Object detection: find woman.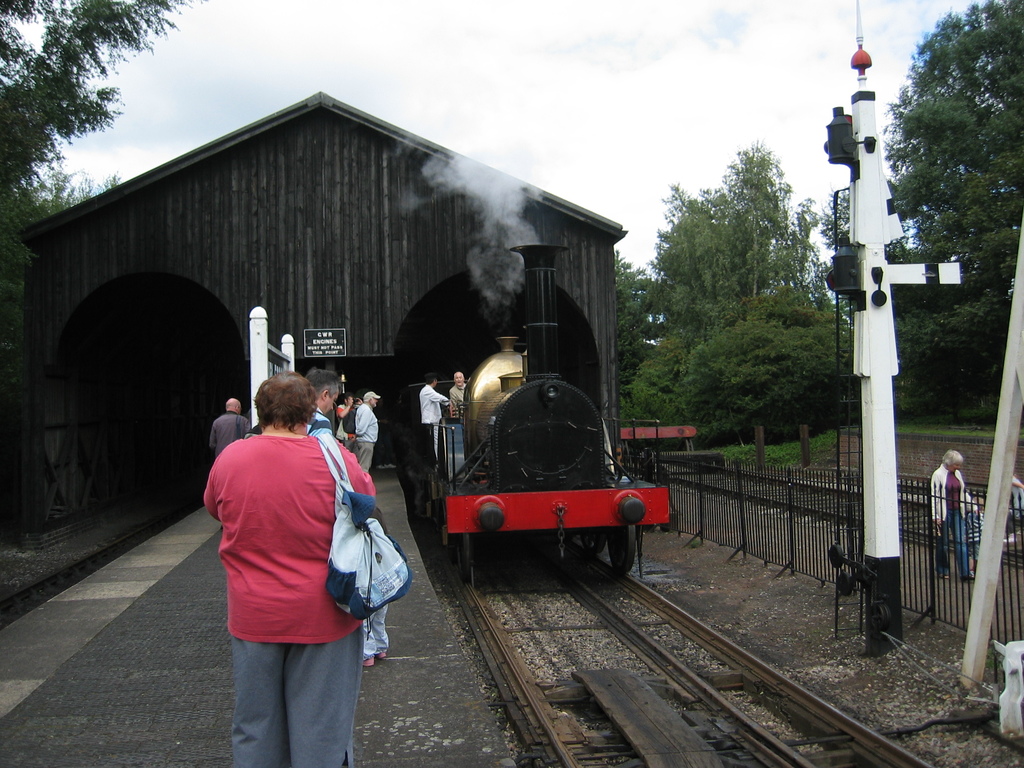
<box>928,449,981,588</box>.
